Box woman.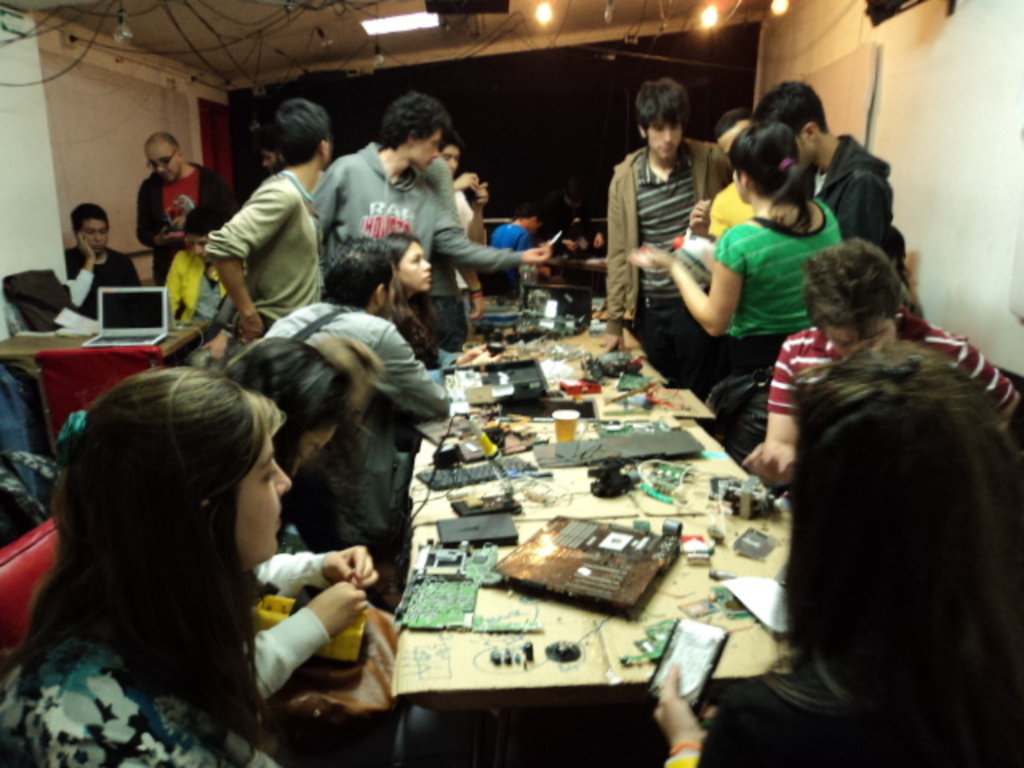
crop(211, 336, 382, 712).
